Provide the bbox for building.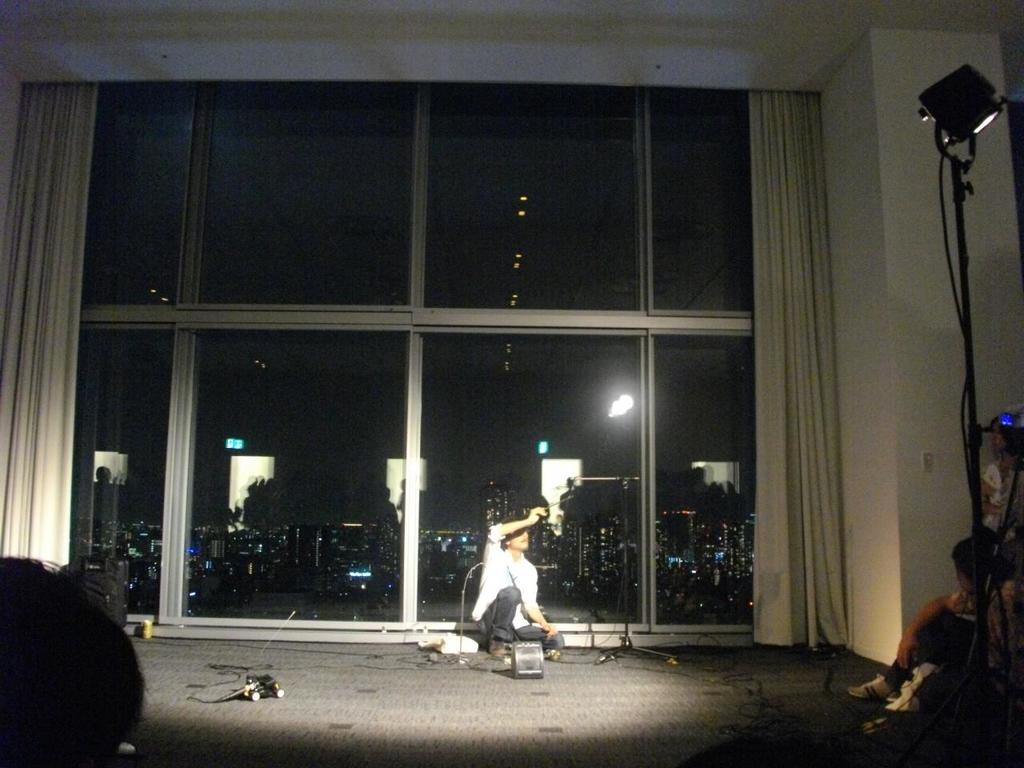
0, 0, 1023, 767.
